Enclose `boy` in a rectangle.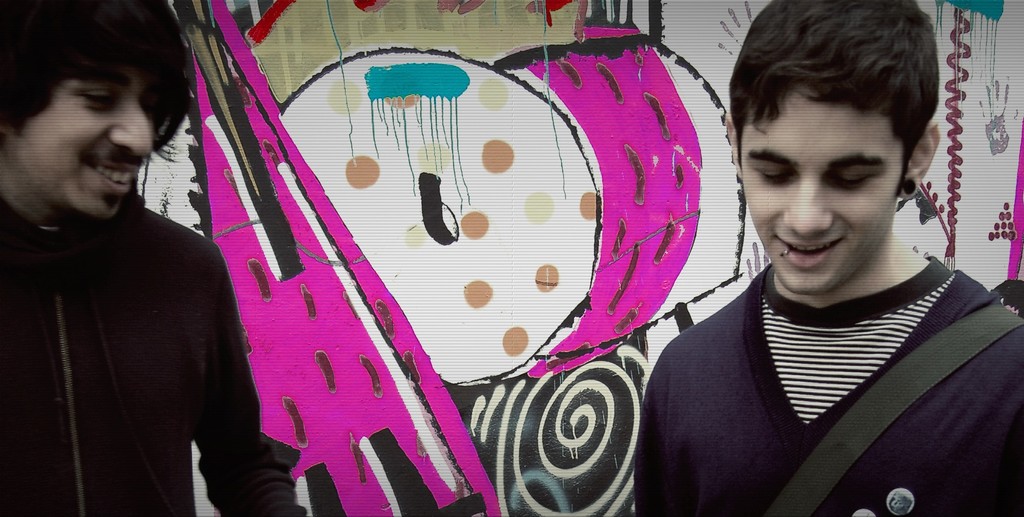
Rect(634, 0, 1023, 516).
